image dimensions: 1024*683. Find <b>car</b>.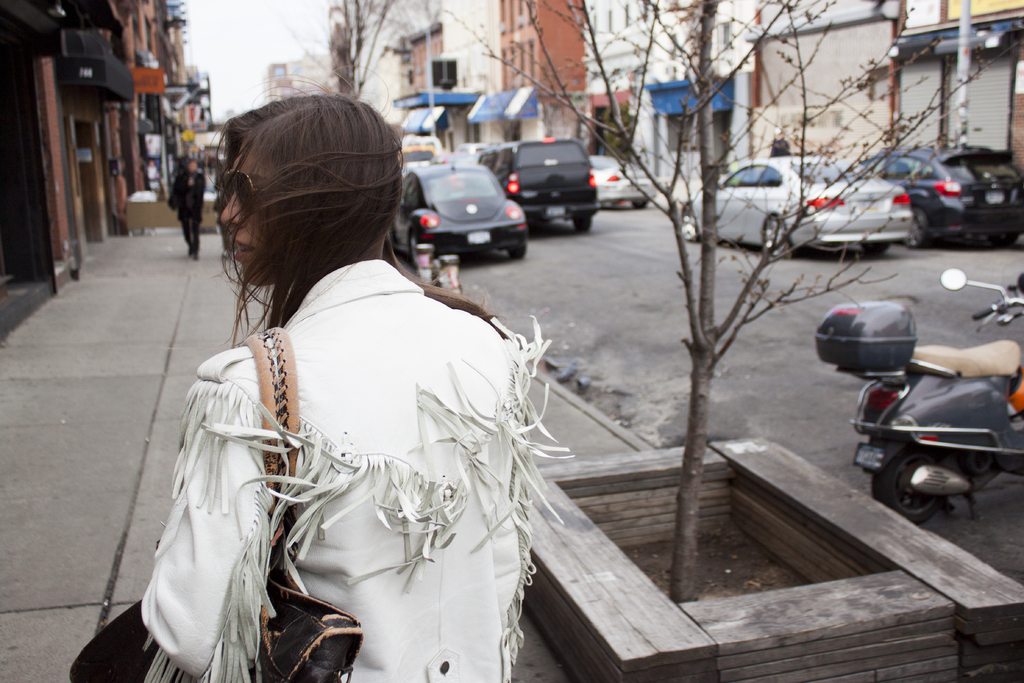
rect(479, 145, 598, 224).
